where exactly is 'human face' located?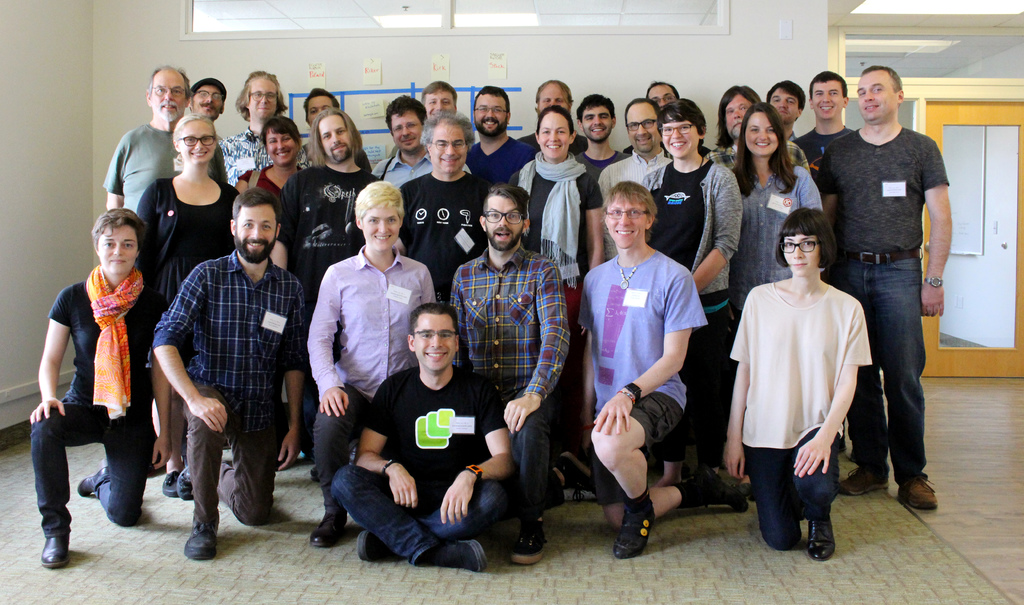
Its bounding box is <region>264, 124, 294, 166</region>.
